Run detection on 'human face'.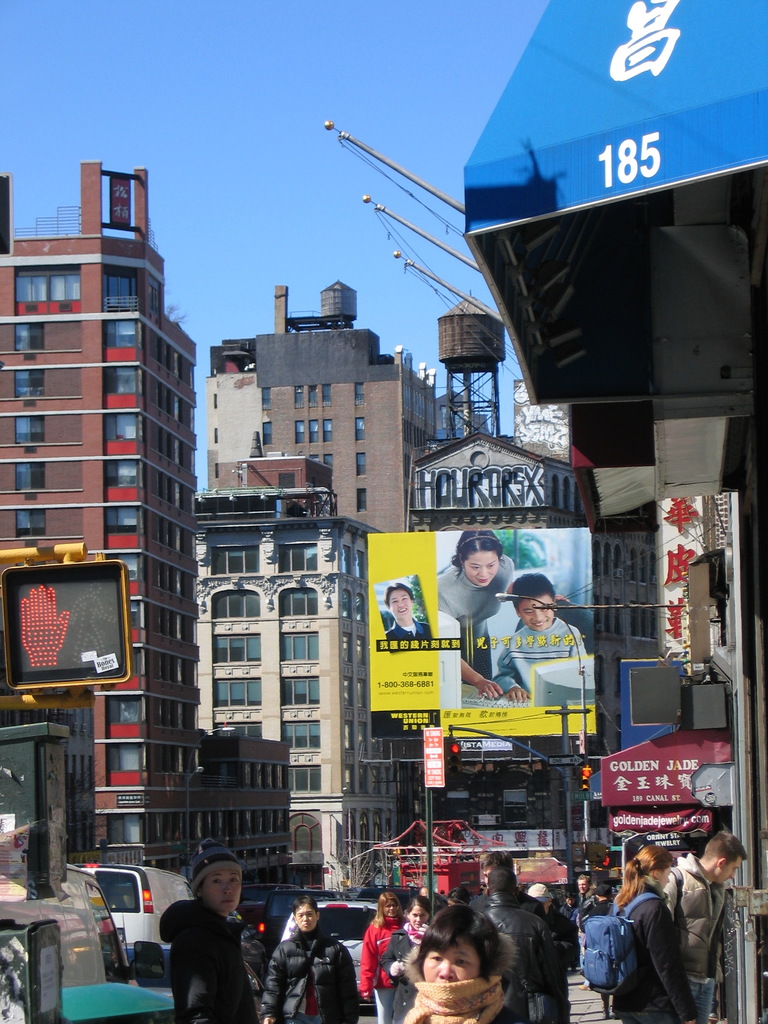
Result: l=451, t=545, r=508, b=591.
